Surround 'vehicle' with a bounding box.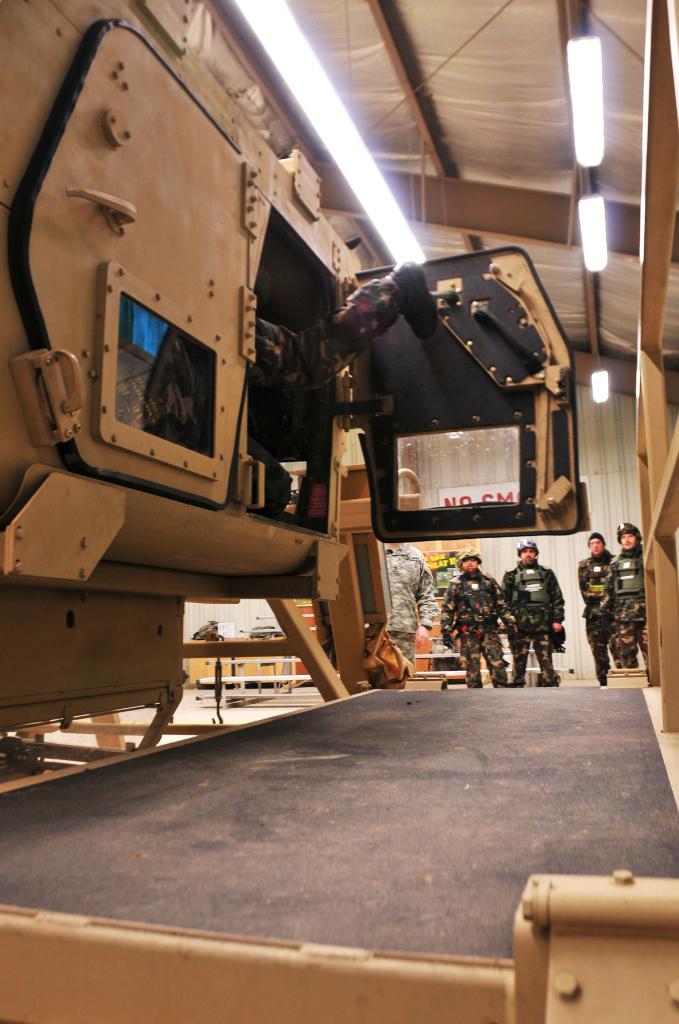
BBox(0, 0, 594, 772).
